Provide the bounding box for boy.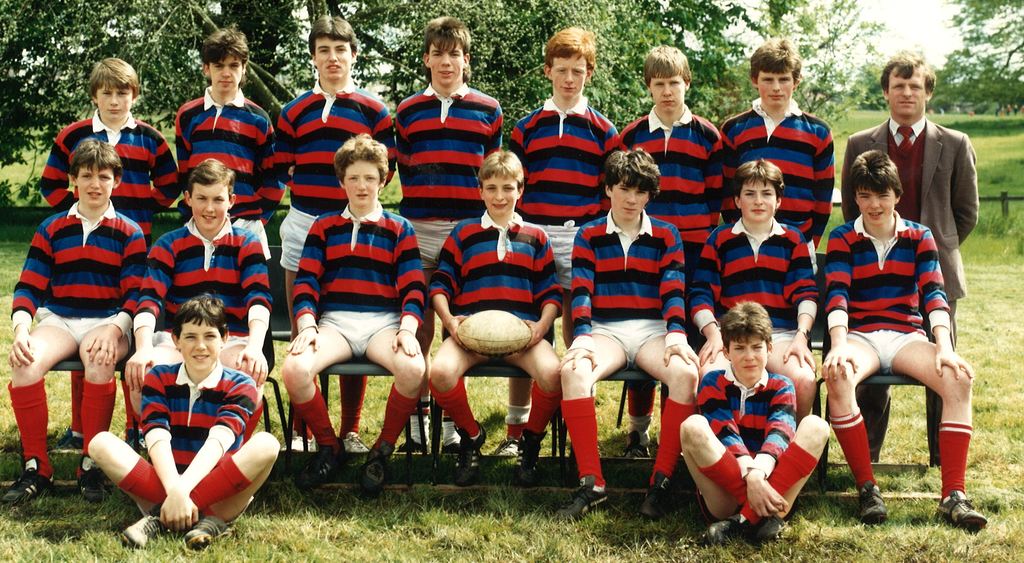
locate(807, 147, 980, 512).
